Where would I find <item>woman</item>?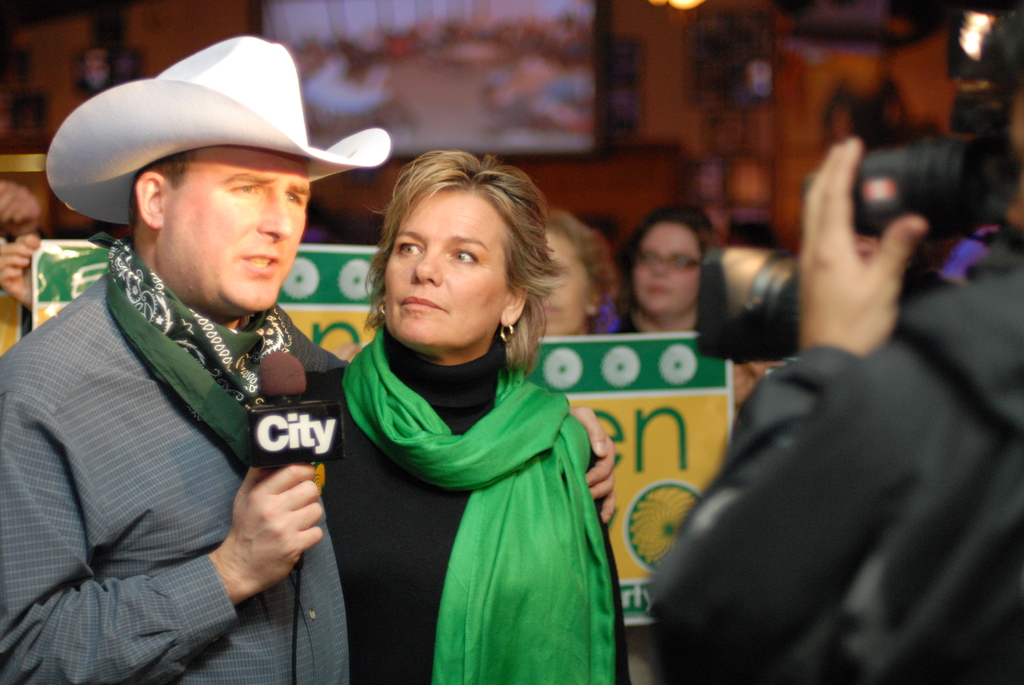
At region(604, 200, 729, 345).
